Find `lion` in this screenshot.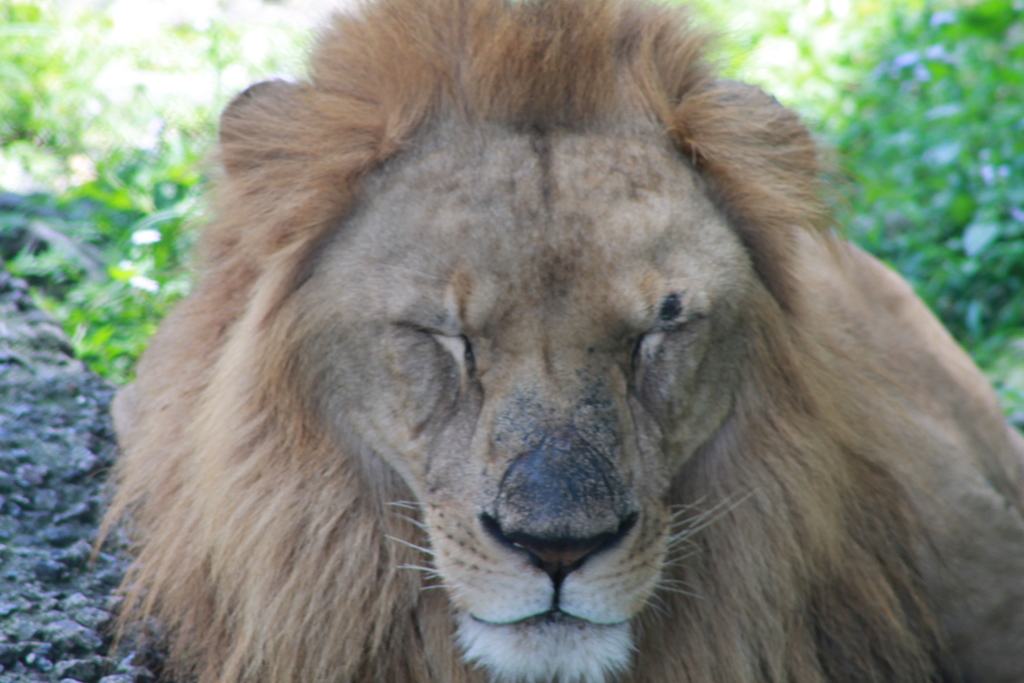
The bounding box for `lion` is 82:0:1023:682.
